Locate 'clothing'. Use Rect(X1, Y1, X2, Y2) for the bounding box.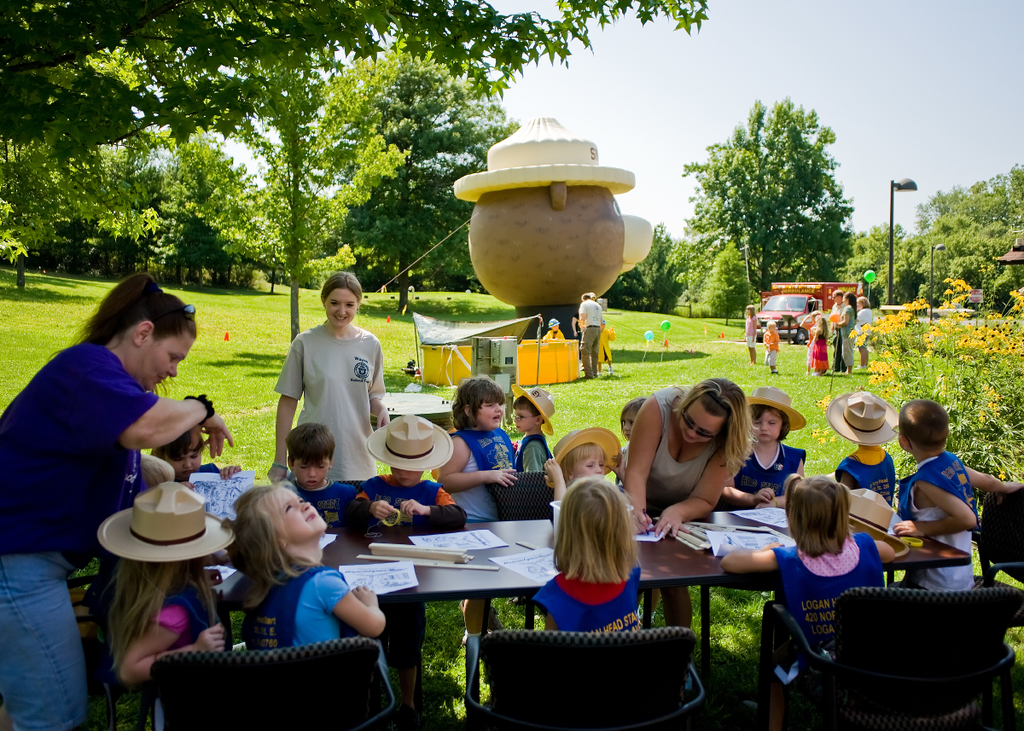
Rect(96, 573, 225, 676).
